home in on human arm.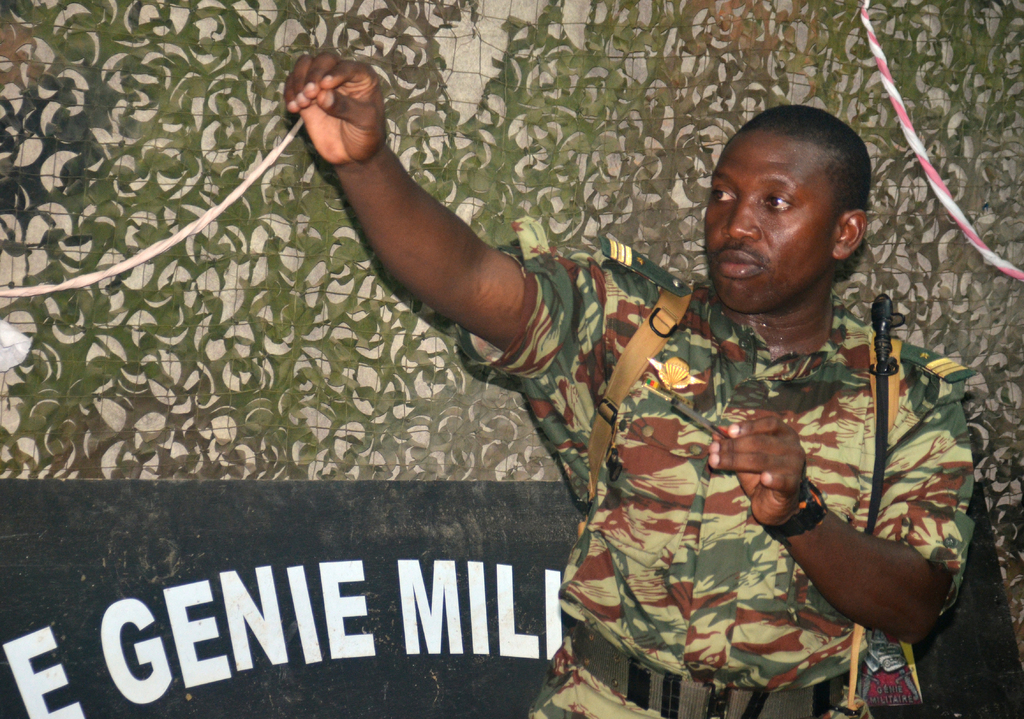
Homed in at detection(248, 109, 609, 462).
